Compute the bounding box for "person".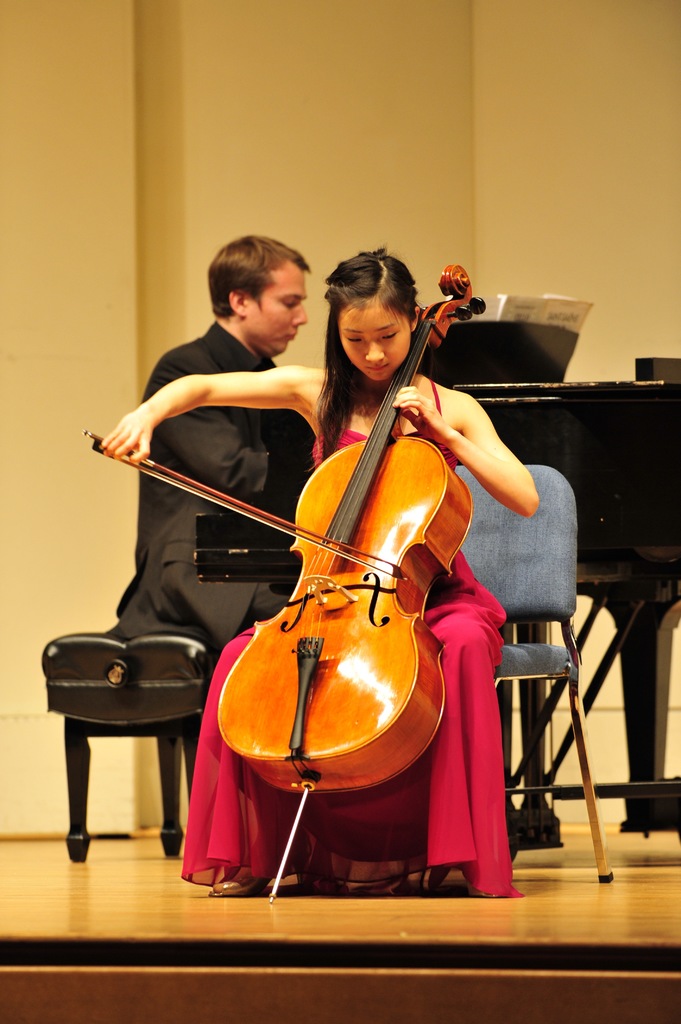
(174, 195, 509, 945).
